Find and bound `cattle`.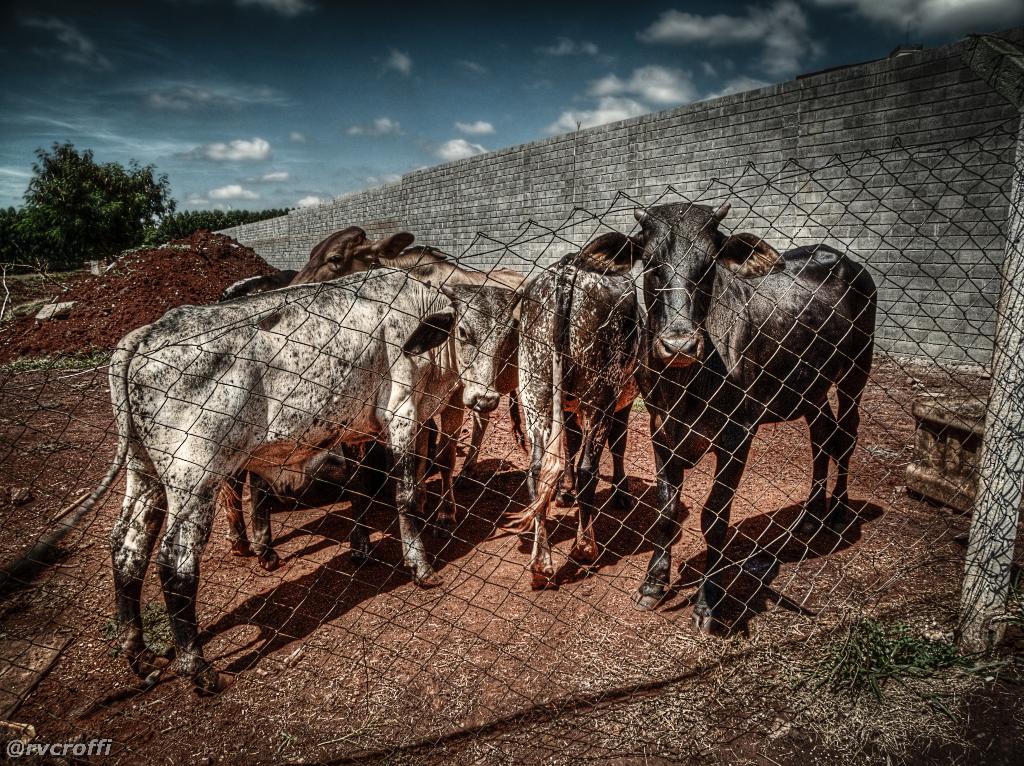
Bound: x1=635, y1=201, x2=874, y2=642.
